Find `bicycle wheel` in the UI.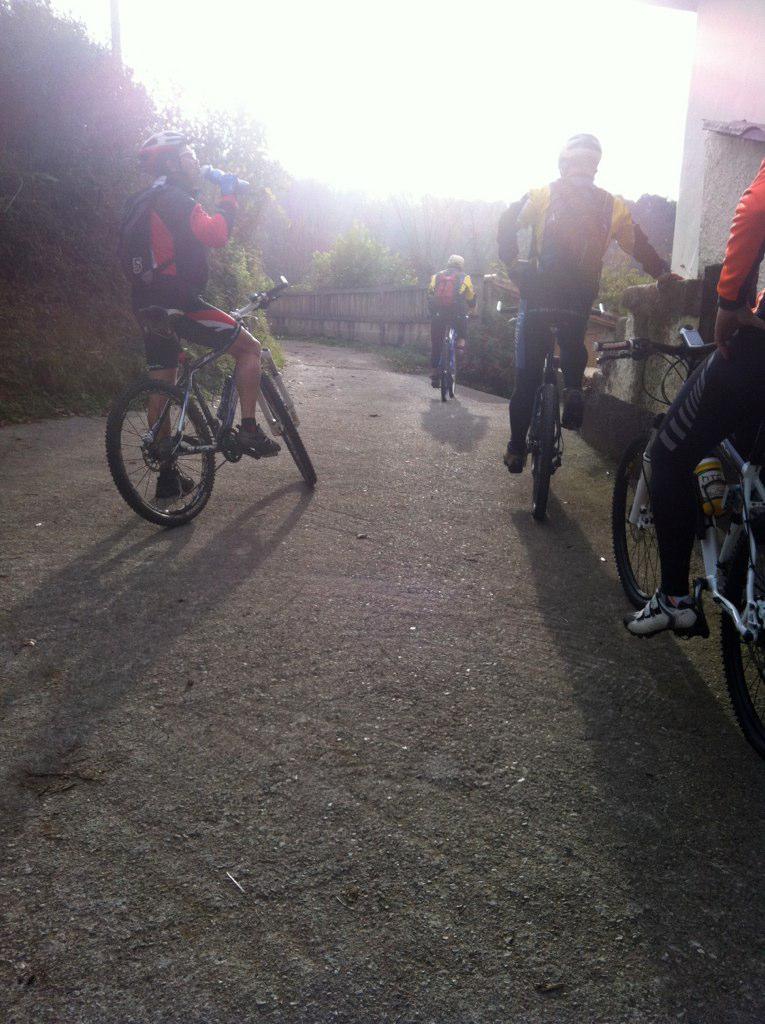
UI element at Rect(108, 370, 236, 531).
